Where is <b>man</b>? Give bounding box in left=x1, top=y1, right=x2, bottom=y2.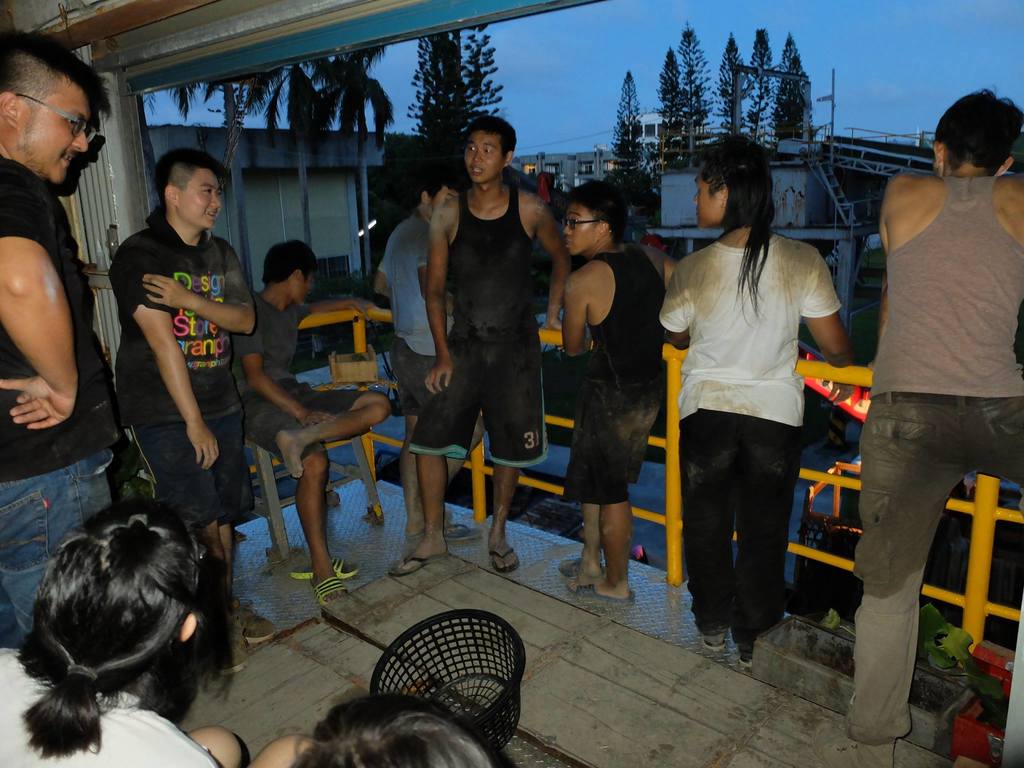
left=372, top=181, right=463, bottom=545.
